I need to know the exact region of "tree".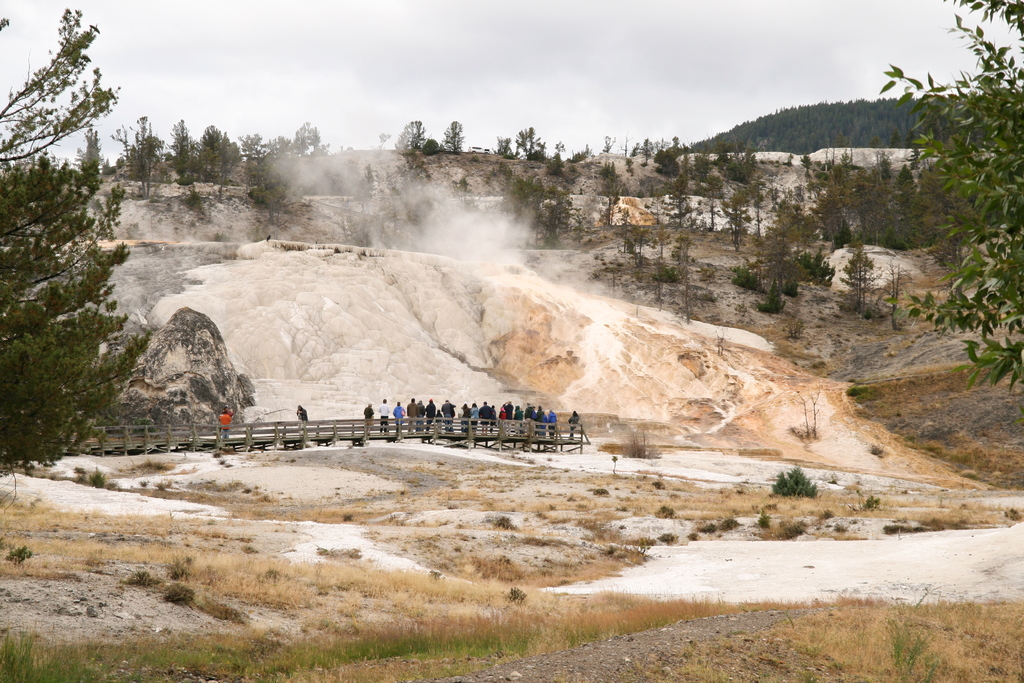
Region: detection(444, 119, 467, 153).
